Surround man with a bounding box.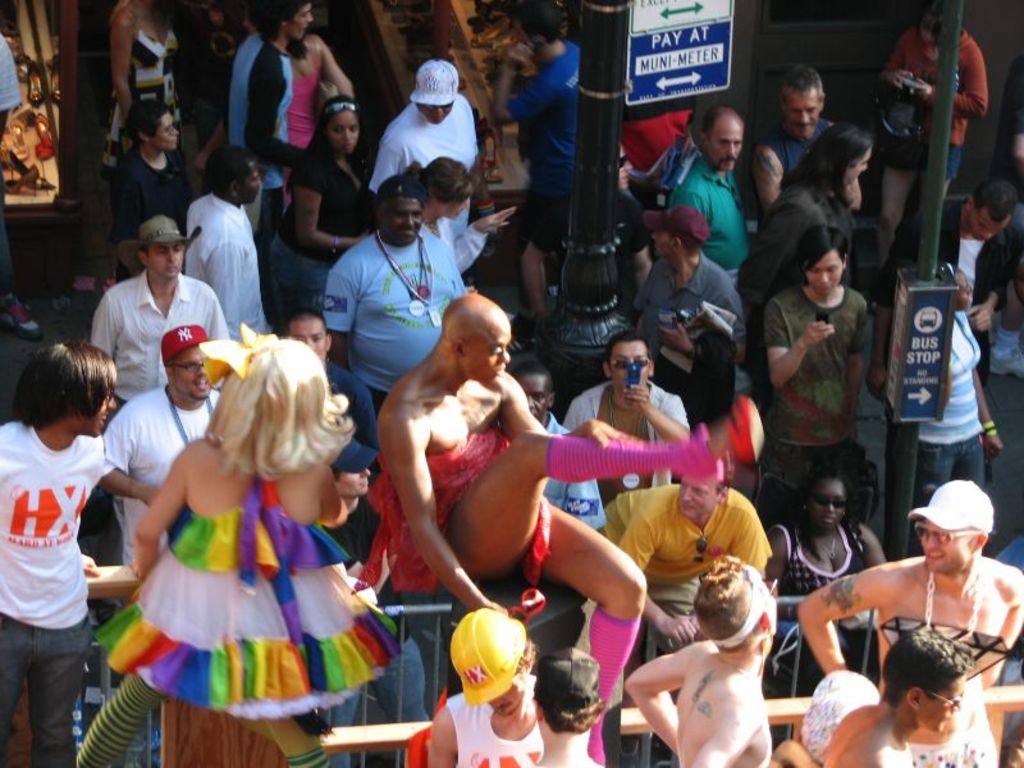
left=90, top=214, right=230, bottom=434.
